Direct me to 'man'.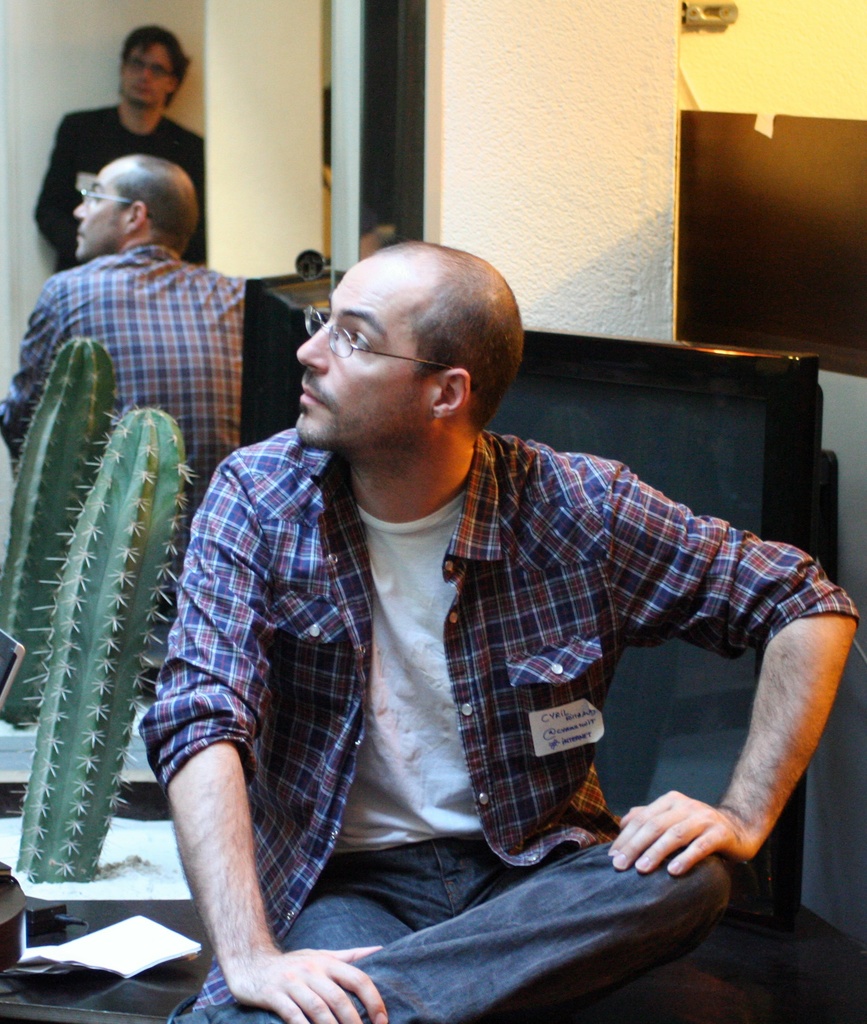
Direction: 136:240:863:1023.
